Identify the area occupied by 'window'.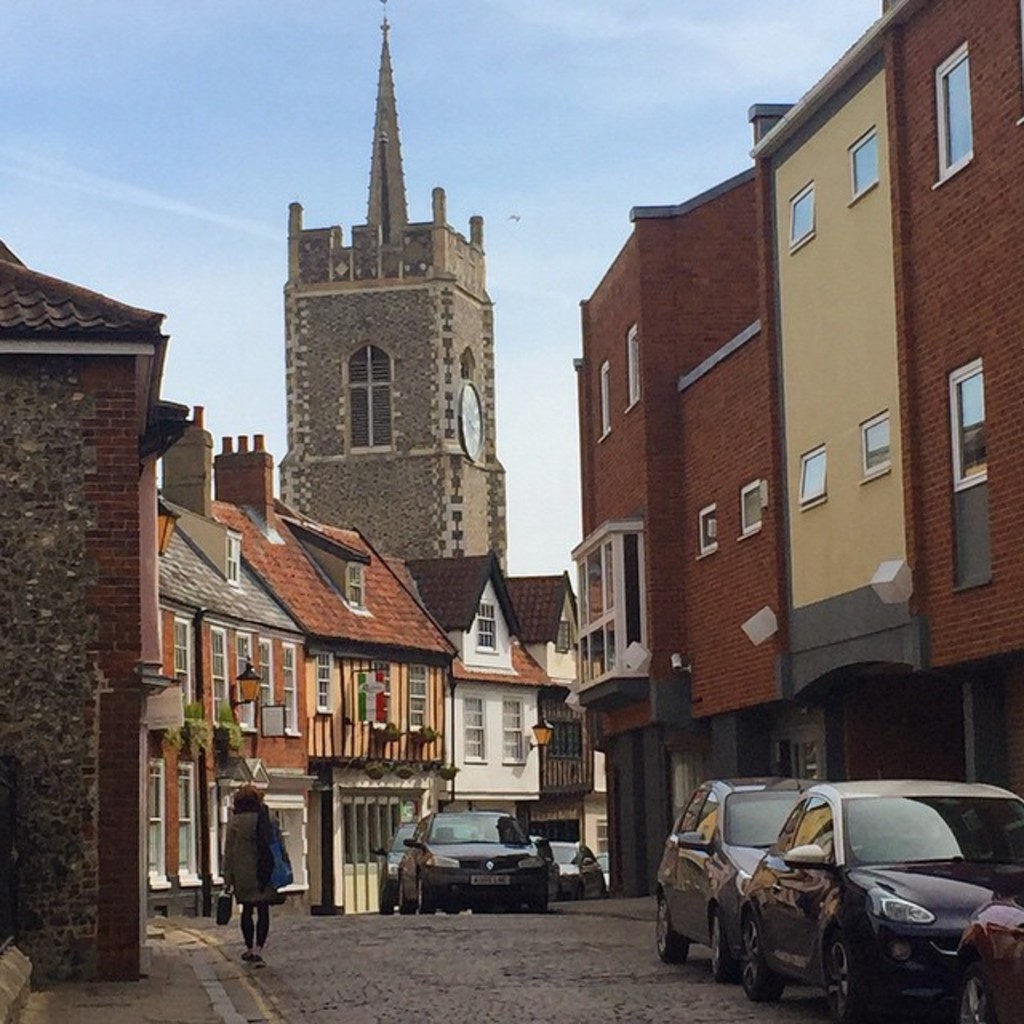
Area: (344,341,397,453).
